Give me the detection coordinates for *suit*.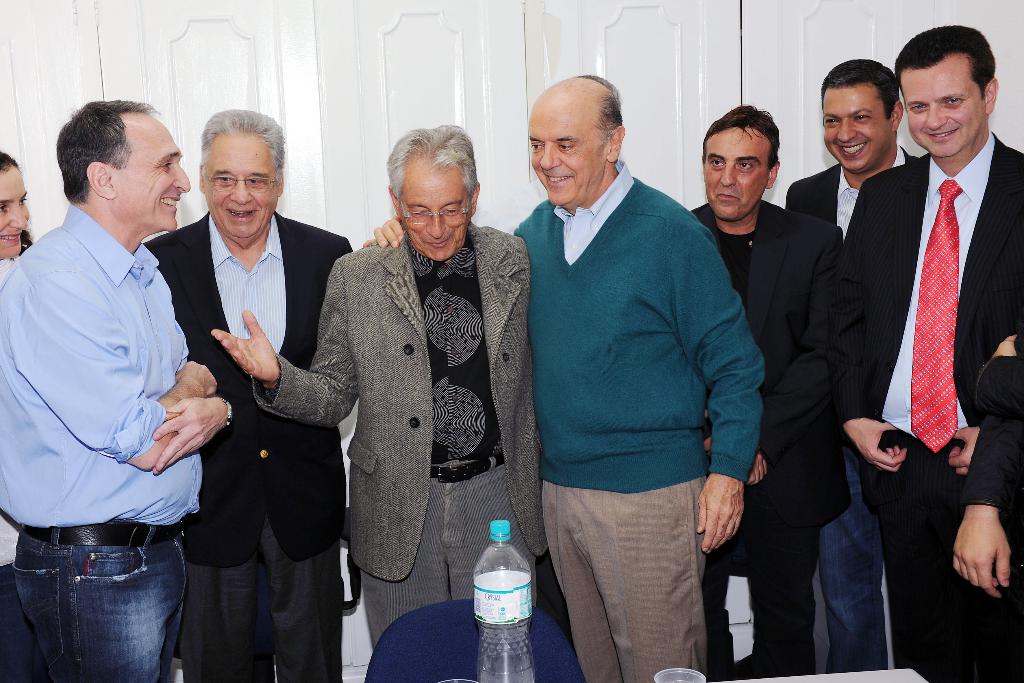
l=692, t=197, r=844, b=682.
